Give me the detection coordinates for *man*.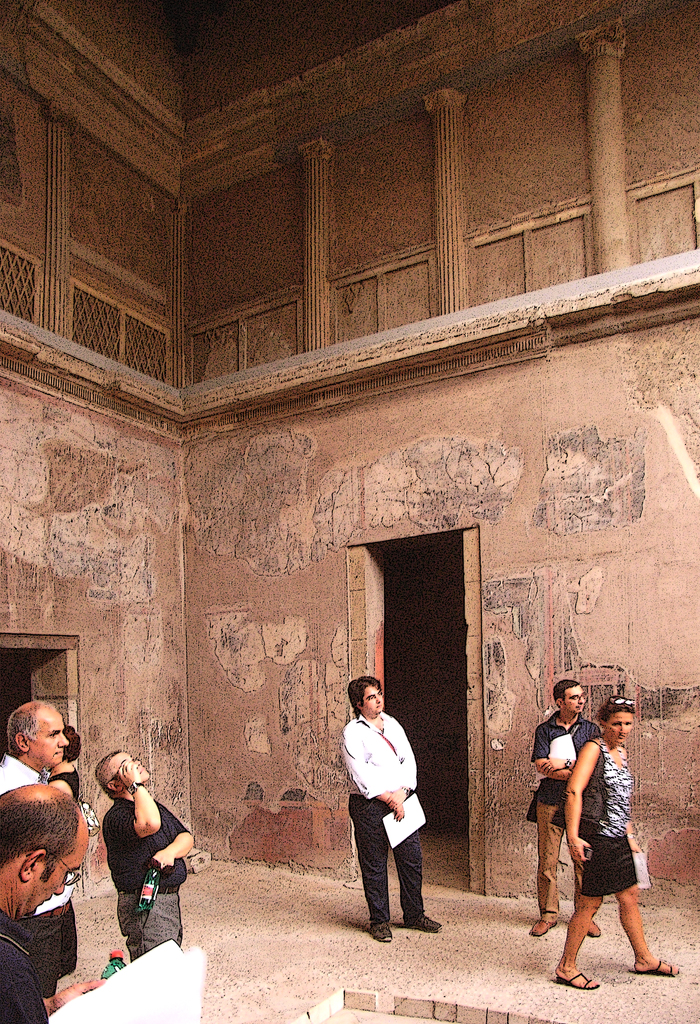
rect(528, 678, 606, 937).
